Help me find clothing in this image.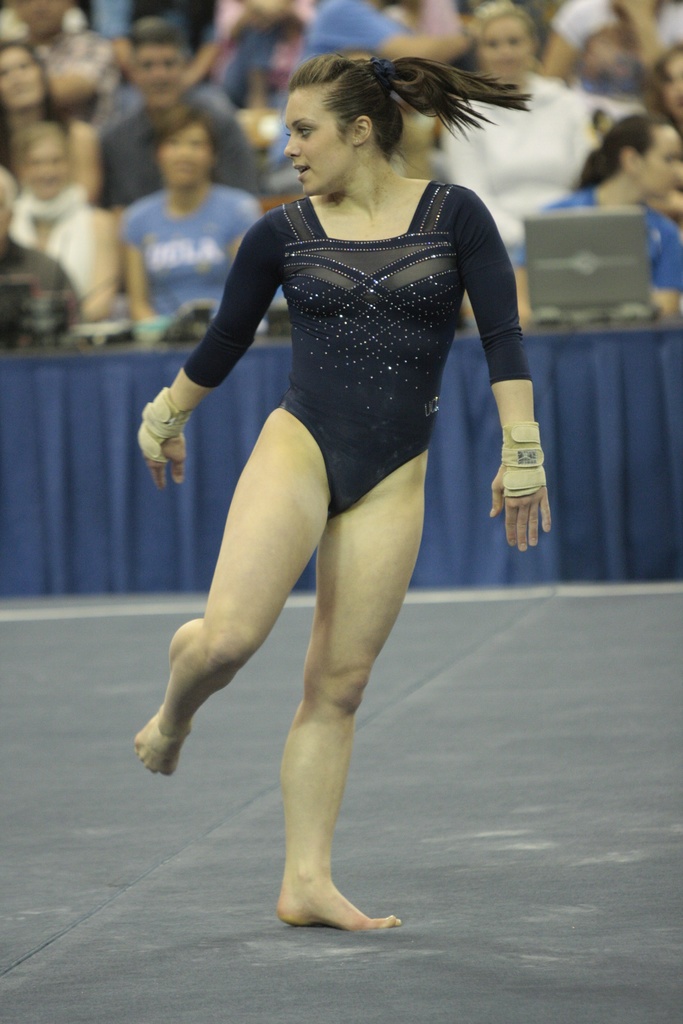
Found it: bbox(8, 175, 111, 301).
